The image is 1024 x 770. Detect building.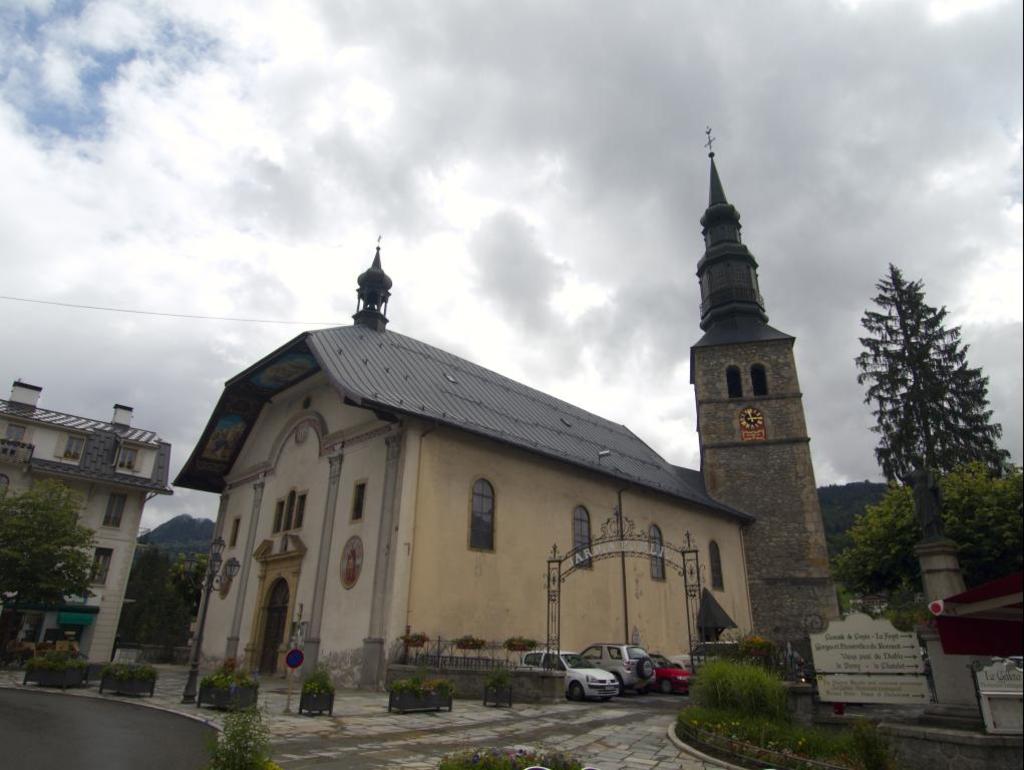
Detection: 0, 374, 178, 671.
